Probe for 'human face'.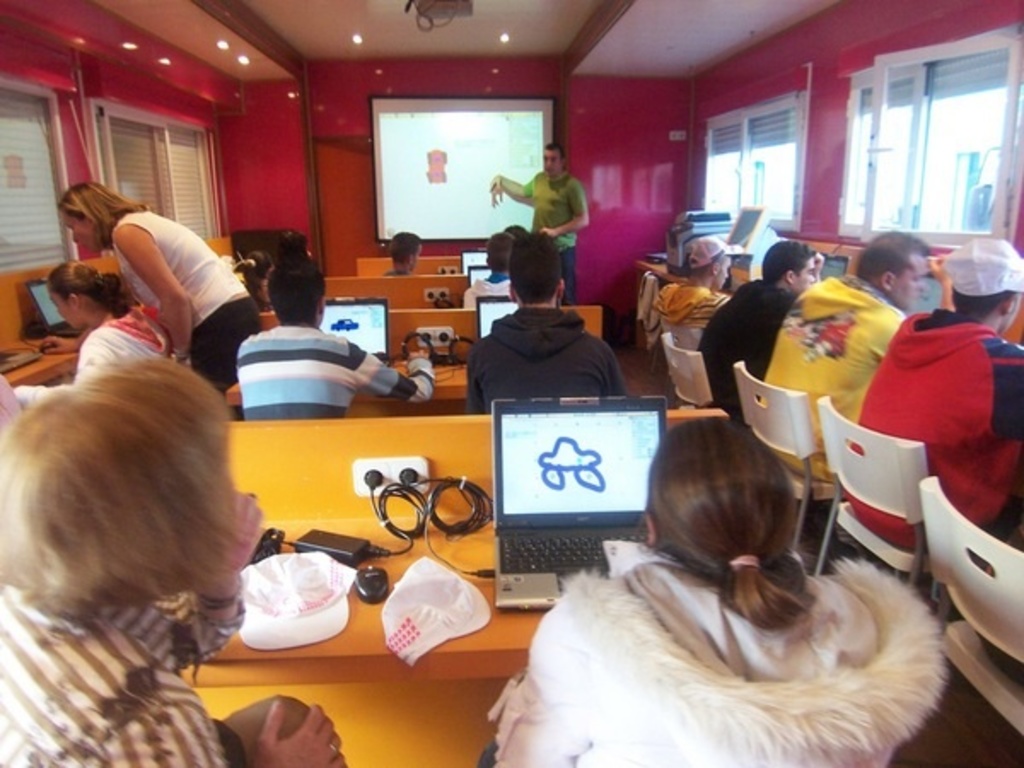
Probe result: 893,256,928,309.
